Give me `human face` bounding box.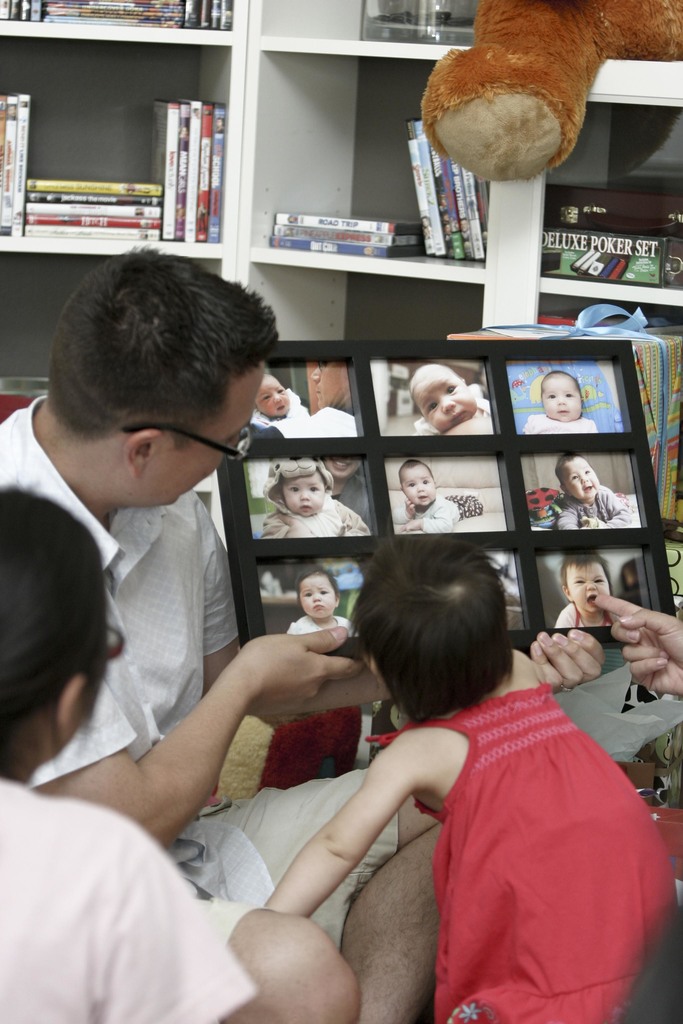
BBox(254, 372, 287, 417).
